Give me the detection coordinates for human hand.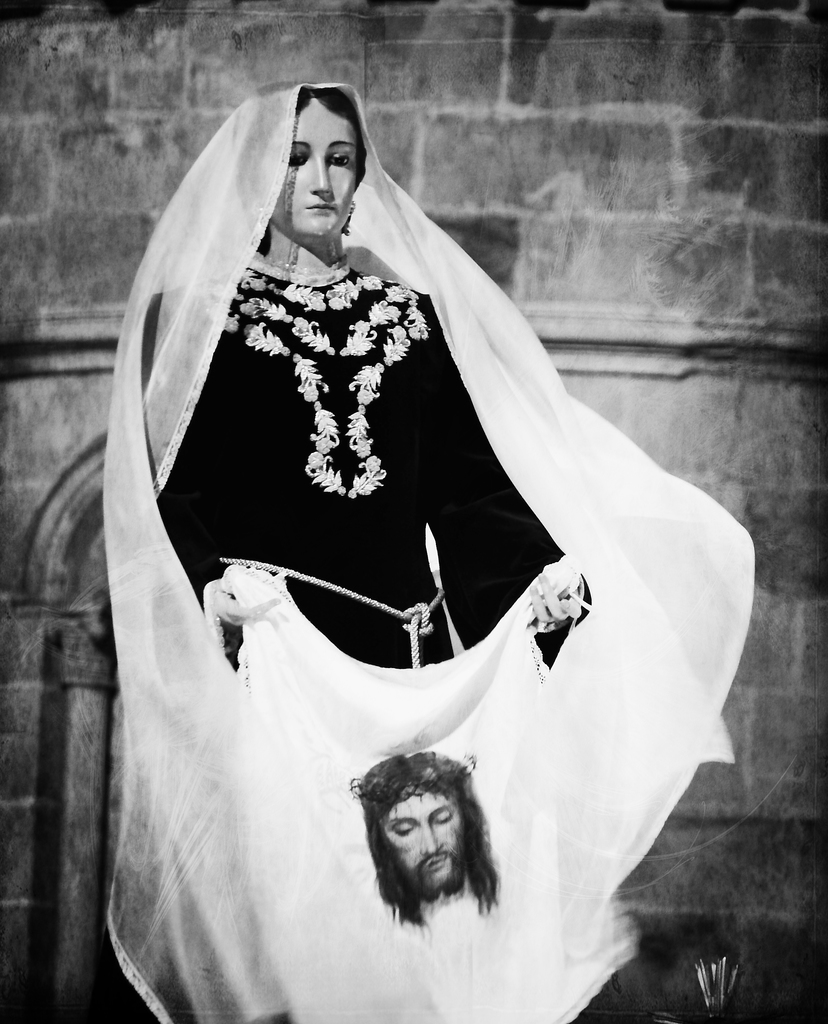
<bbox>527, 570, 590, 624</bbox>.
